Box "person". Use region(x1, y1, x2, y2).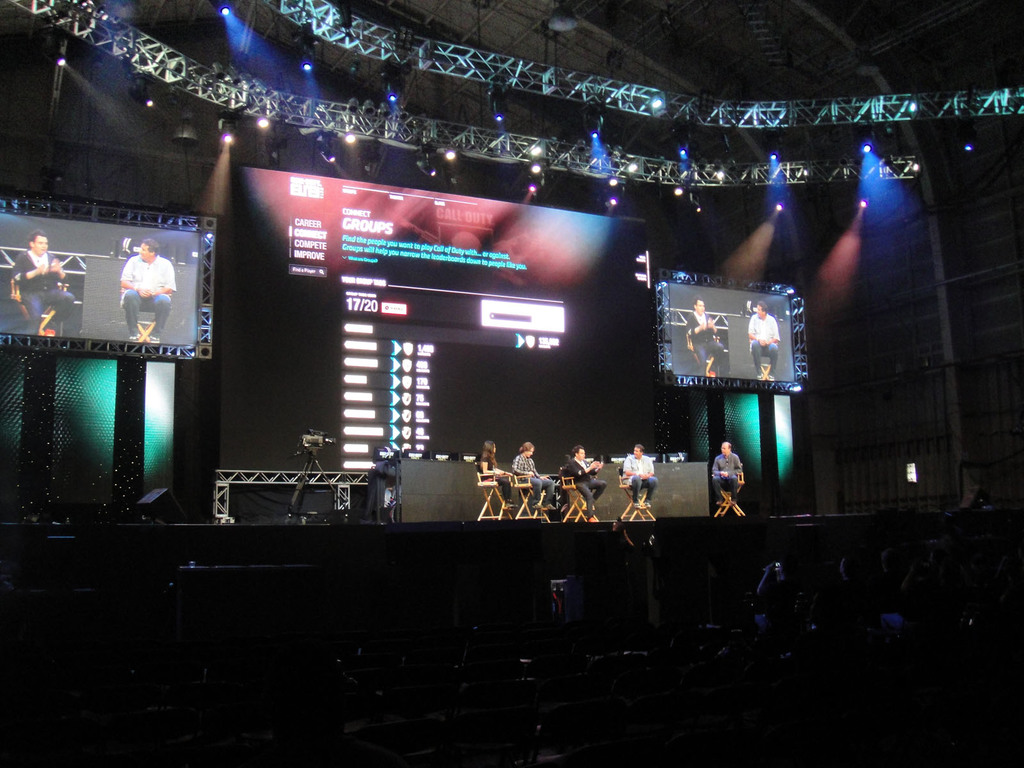
region(121, 236, 172, 346).
